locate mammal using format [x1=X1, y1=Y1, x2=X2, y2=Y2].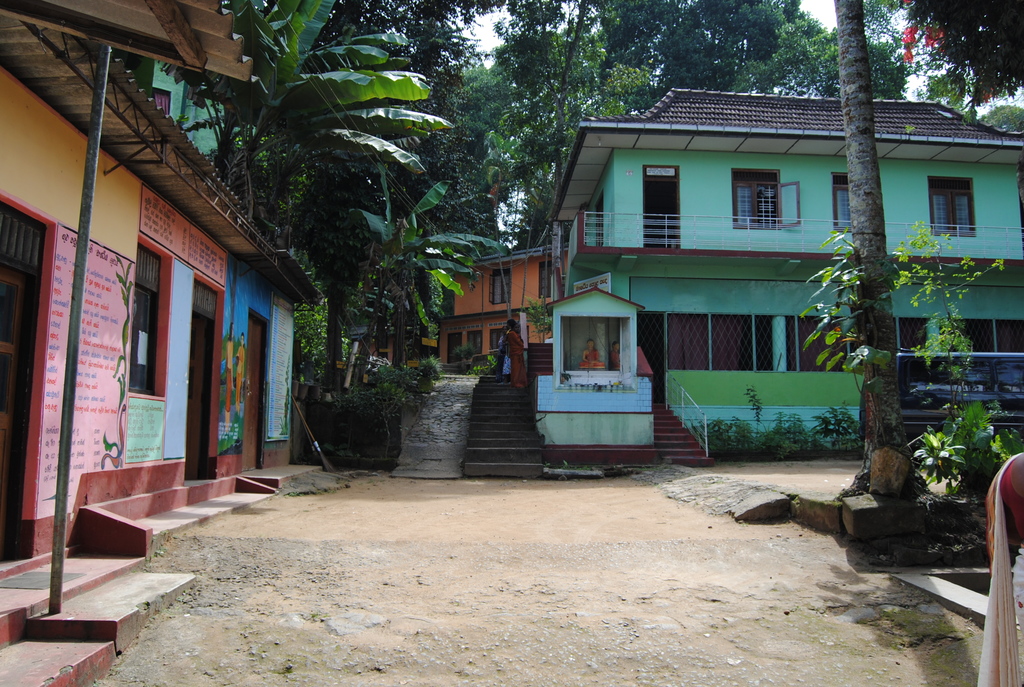
[x1=500, y1=318, x2=510, y2=374].
